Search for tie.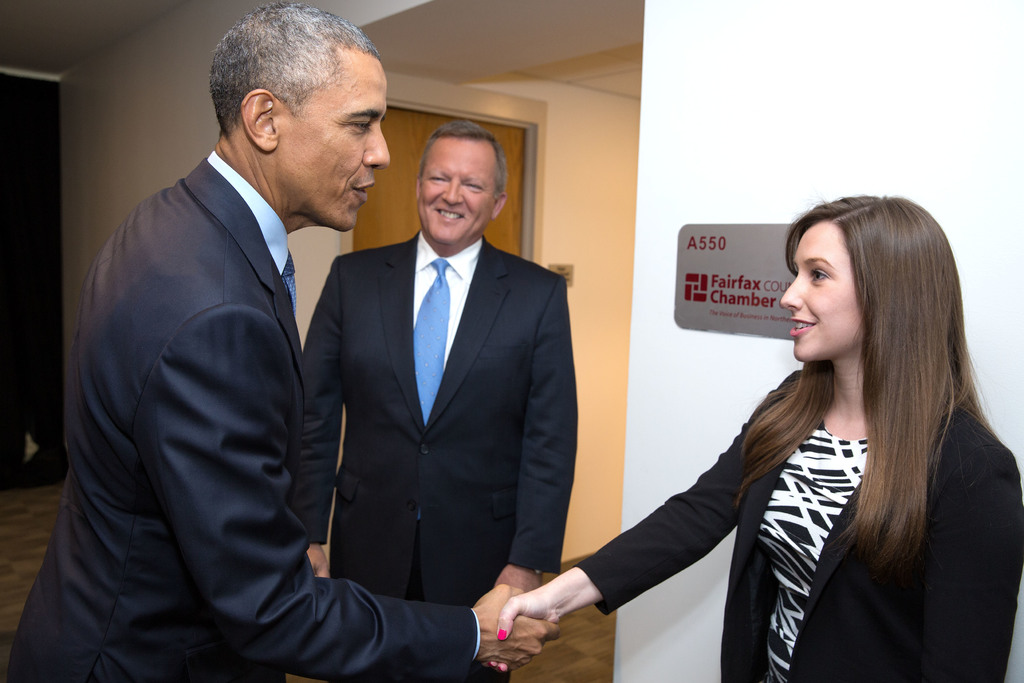
Found at 406,253,449,434.
